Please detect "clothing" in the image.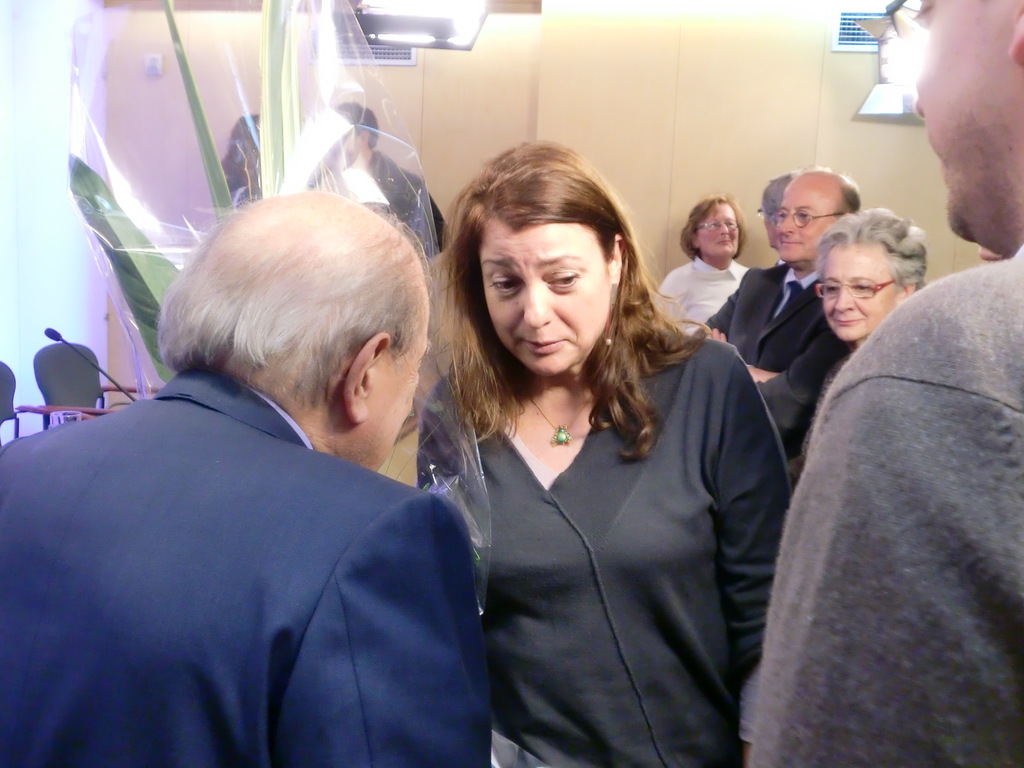
733/237/1023/767.
